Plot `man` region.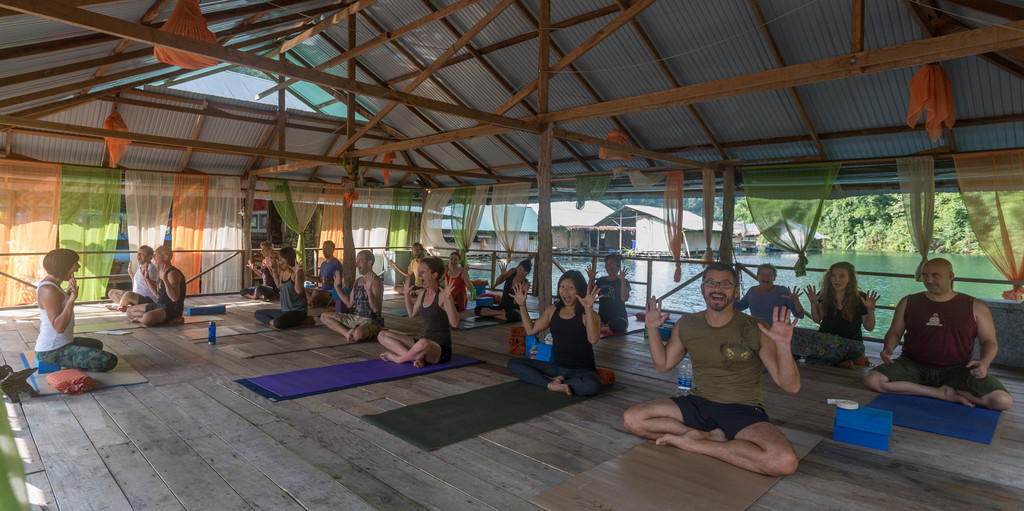
Plotted at pyautogui.locateOnScreen(878, 262, 1004, 400).
